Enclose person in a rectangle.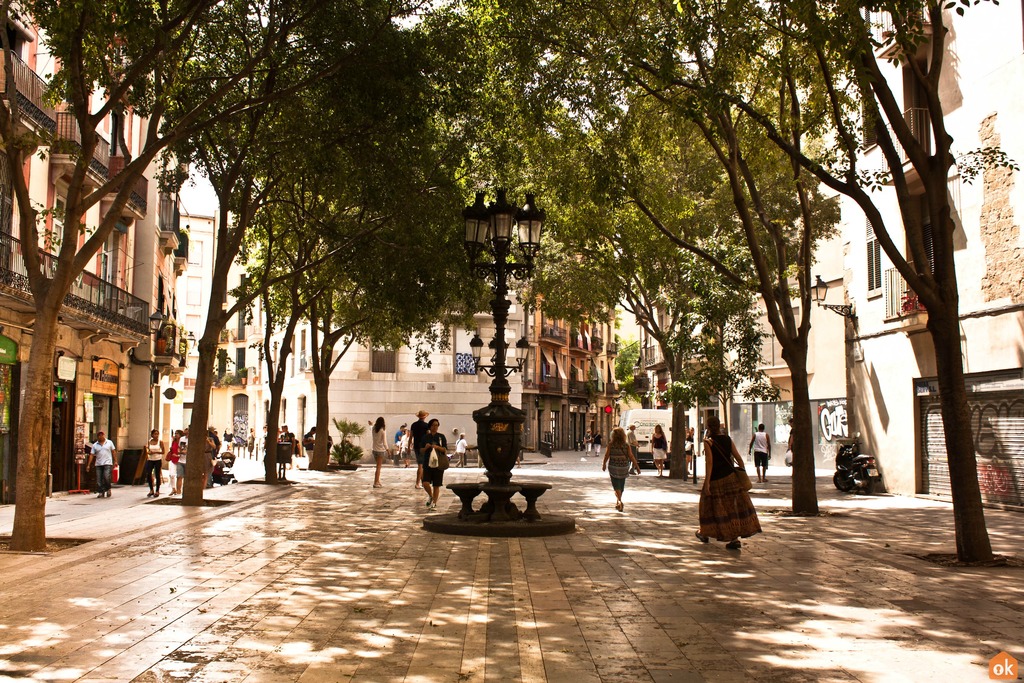
647, 420, 668, 481.
